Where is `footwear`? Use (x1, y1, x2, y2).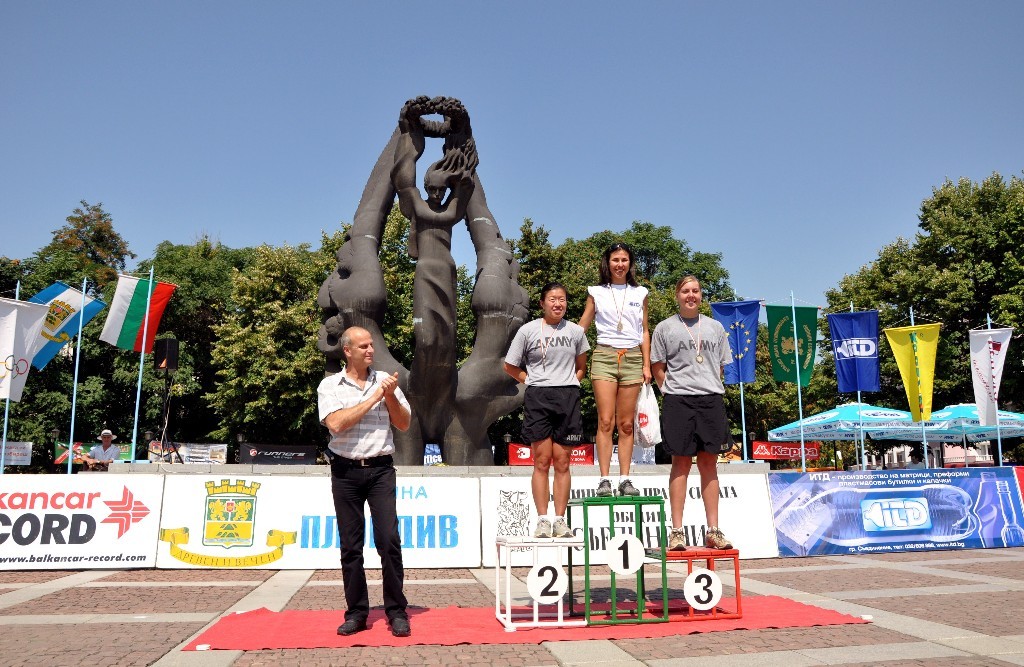
(617, 481, 640, 494).
